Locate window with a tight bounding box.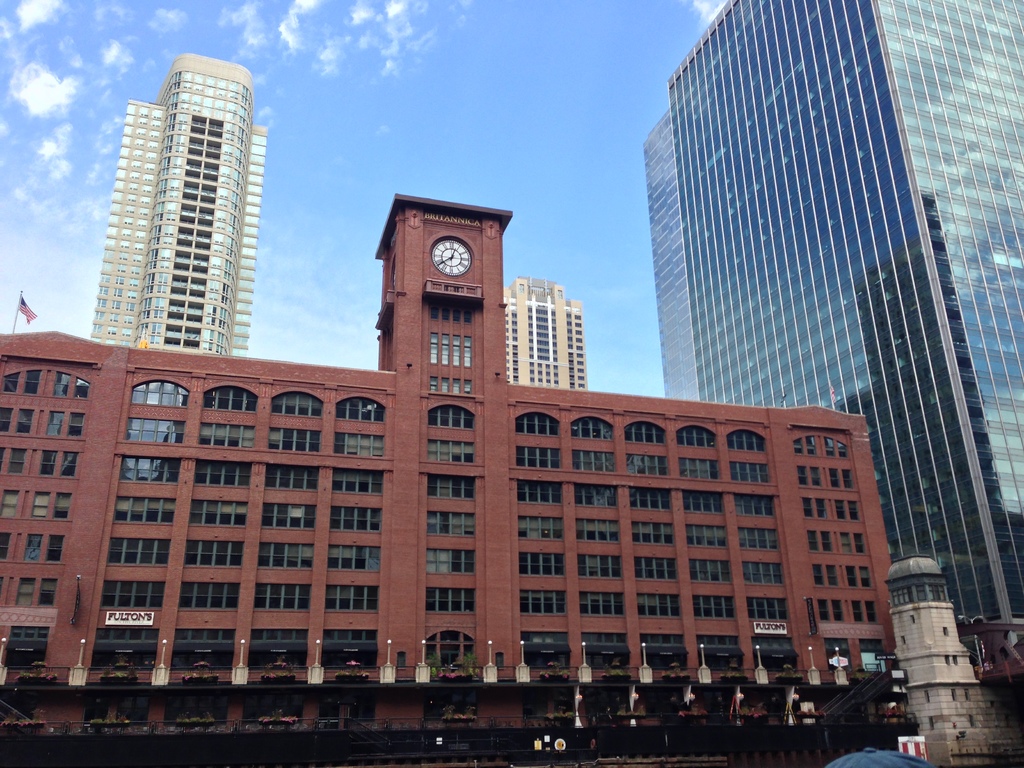
crop(105, 540, 170, 564).
